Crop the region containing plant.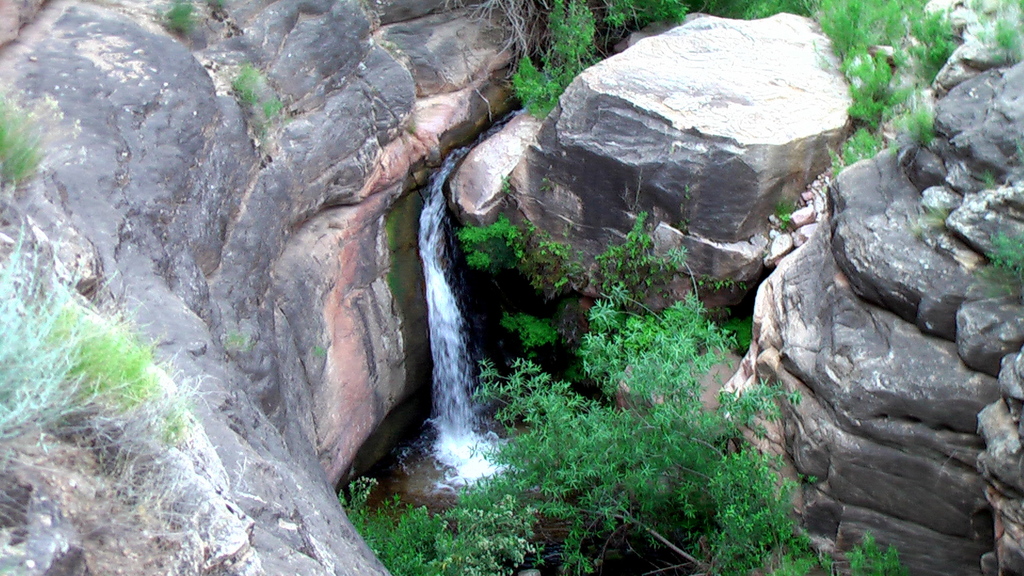
Crop region: box(926, 0, 1023, 63).
